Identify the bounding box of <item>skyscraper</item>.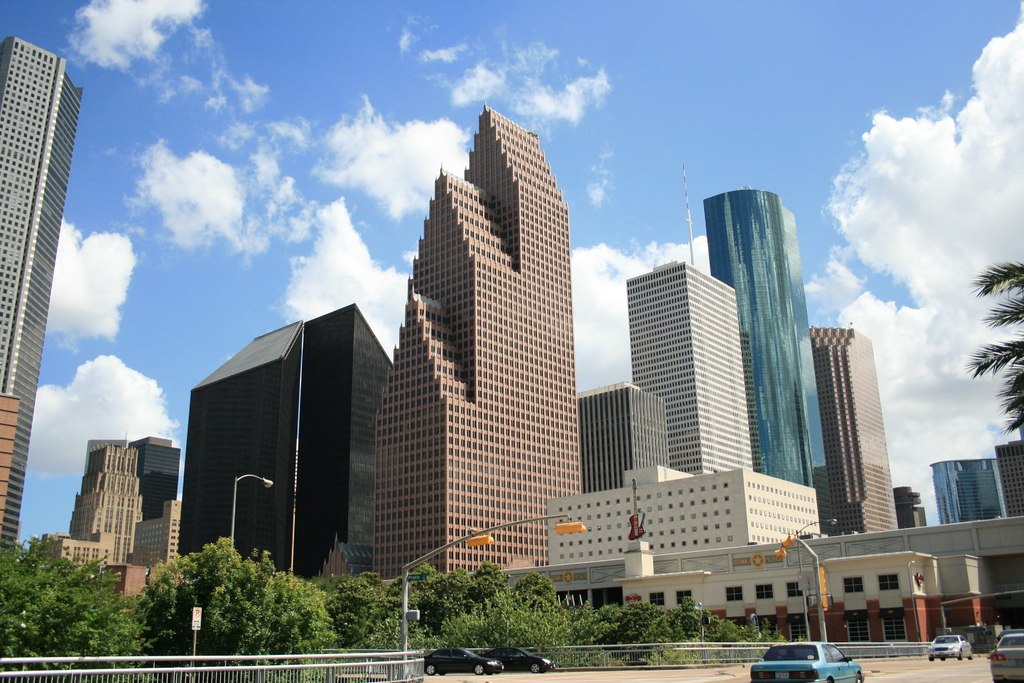
bbox(364, 99, 617, 608).
